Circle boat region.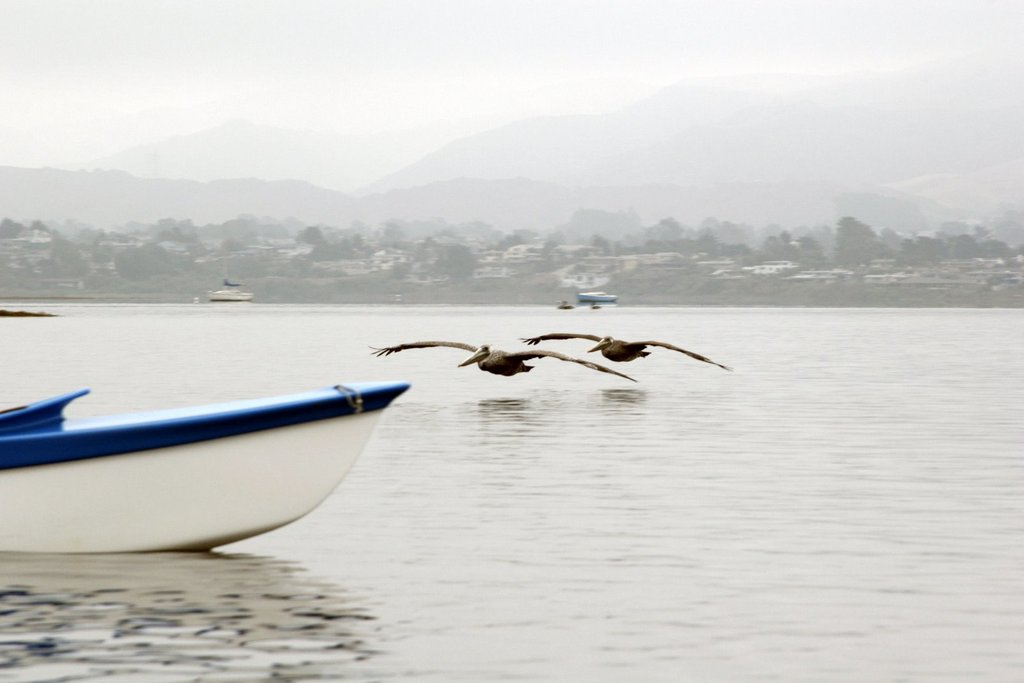
Region: [209,282,252,303].
